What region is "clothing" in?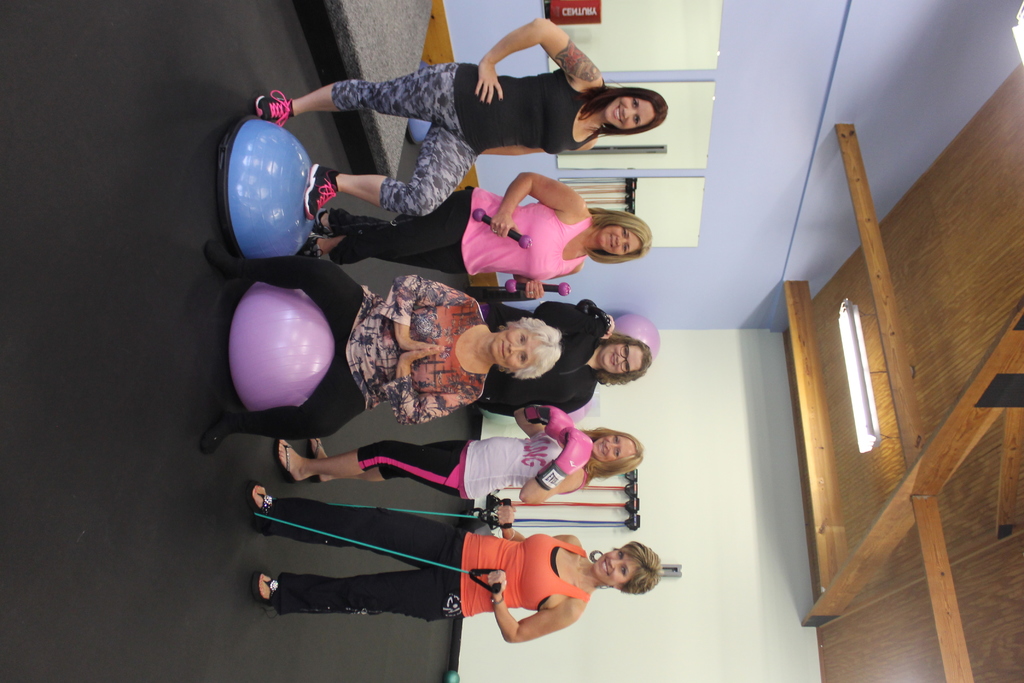
459,70,616,163.
